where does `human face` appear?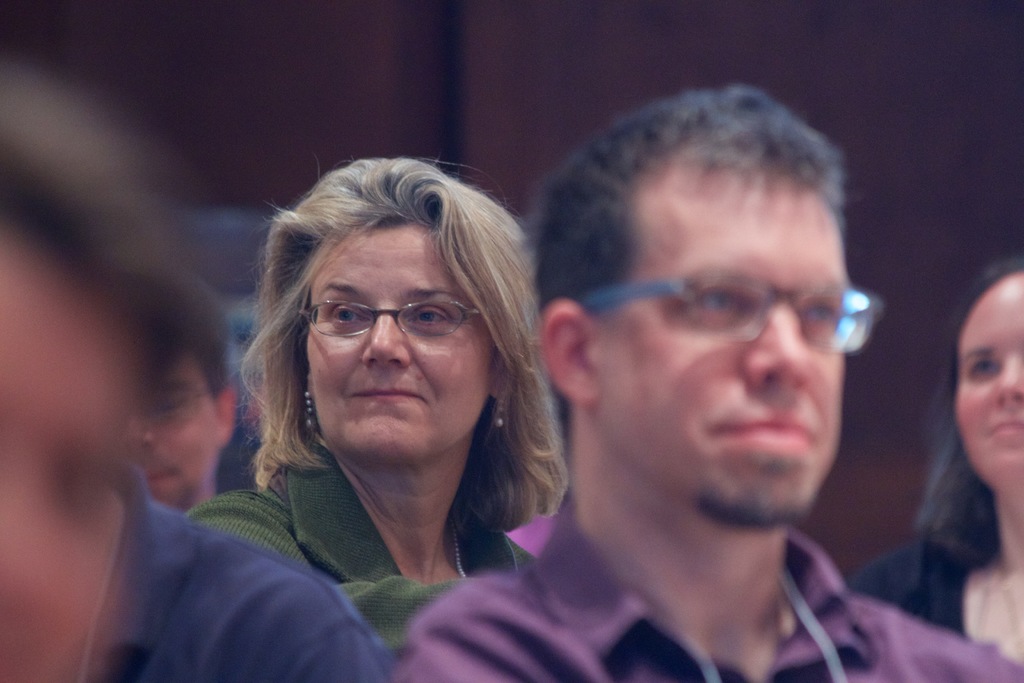
Appears at 307,224,494,457.
